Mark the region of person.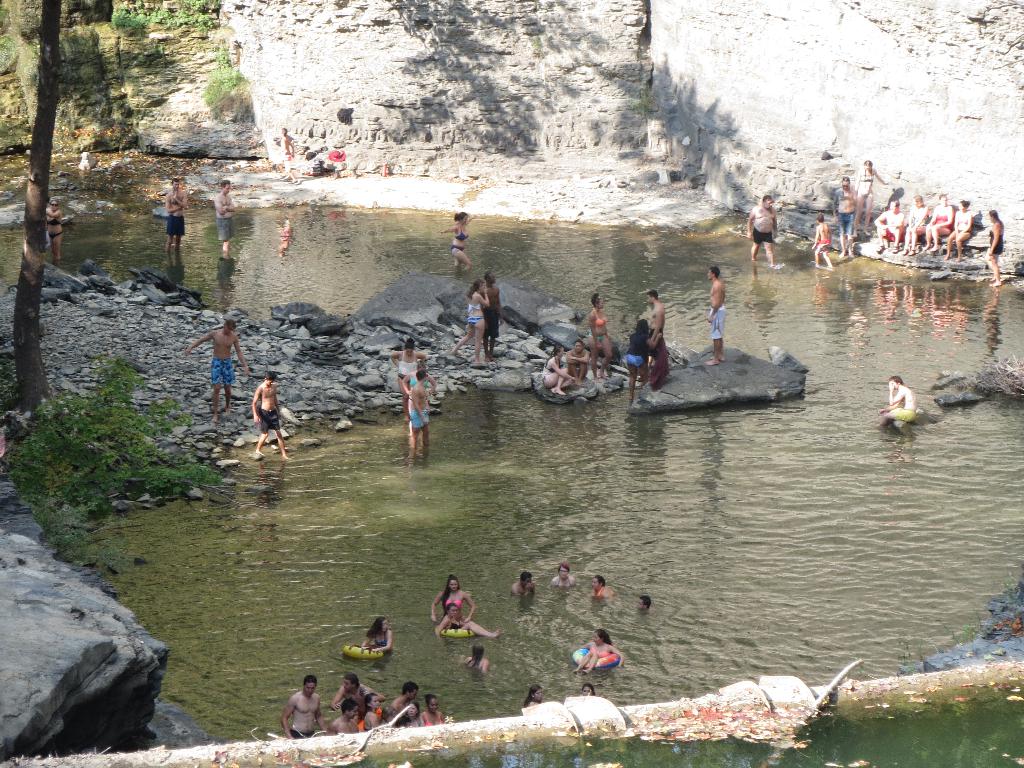
Region: BBox(526, 679, 547, 707).
